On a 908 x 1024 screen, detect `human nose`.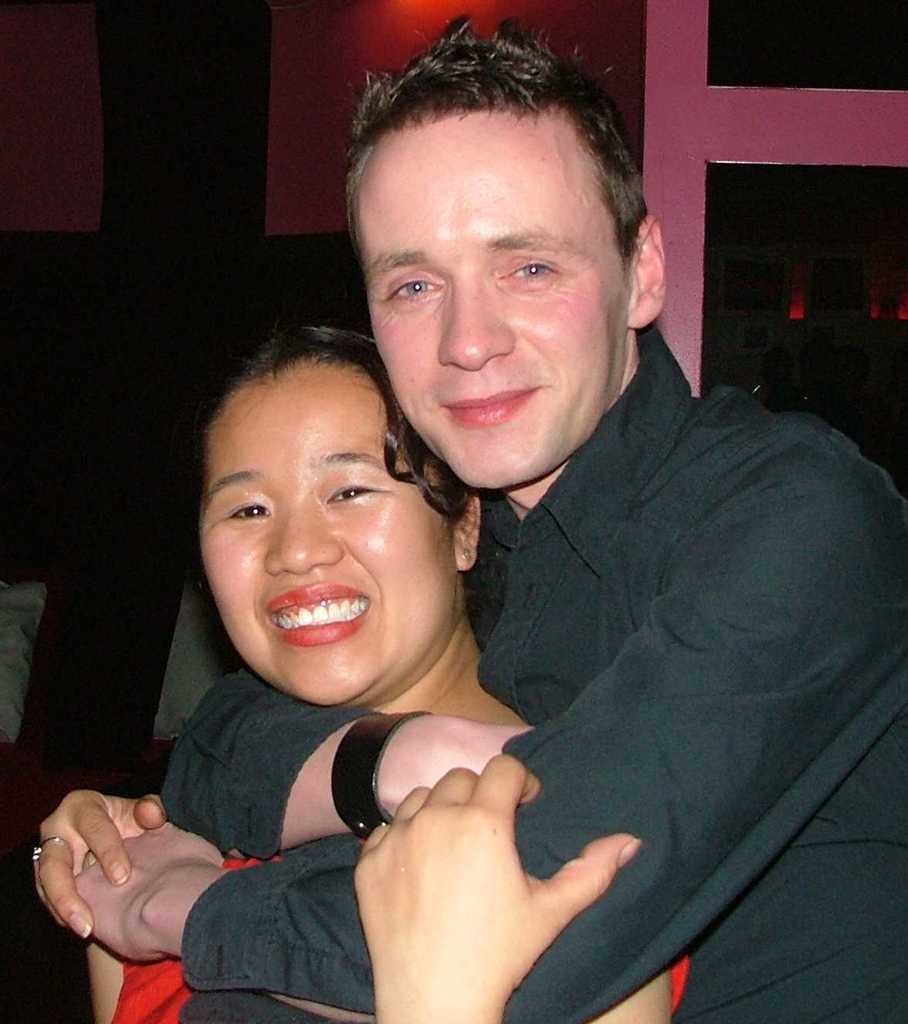
436:265:515:371.
